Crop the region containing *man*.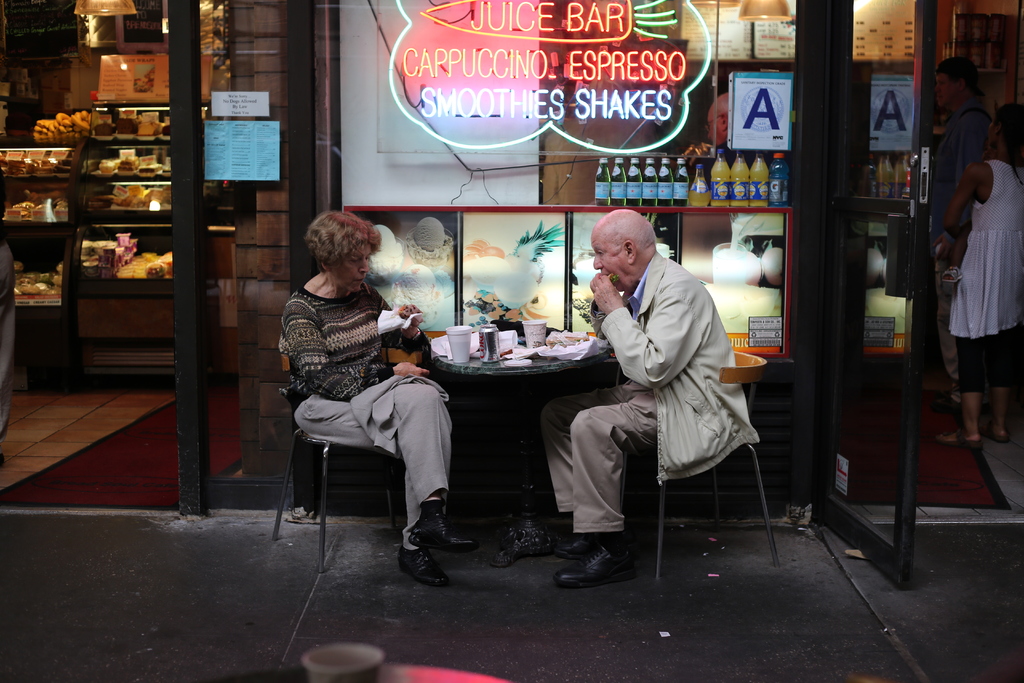
Crop region: crop(930, 57, 995, 424).
